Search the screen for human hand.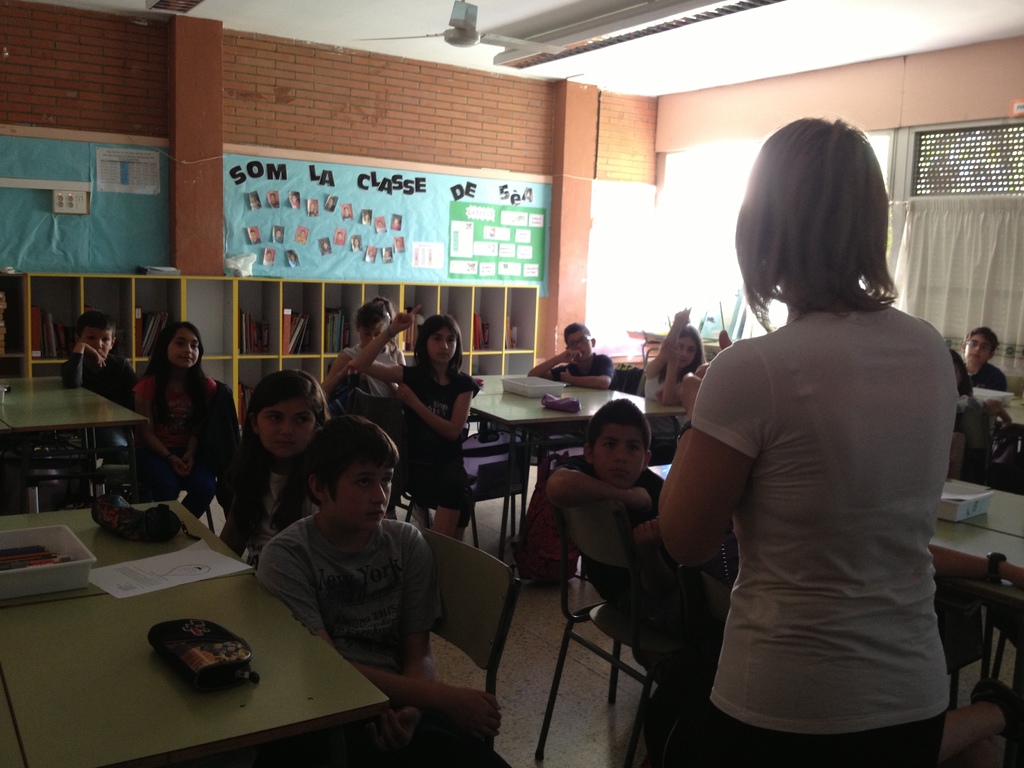
Found at left=557, top=369, right=572, bottom=387.
